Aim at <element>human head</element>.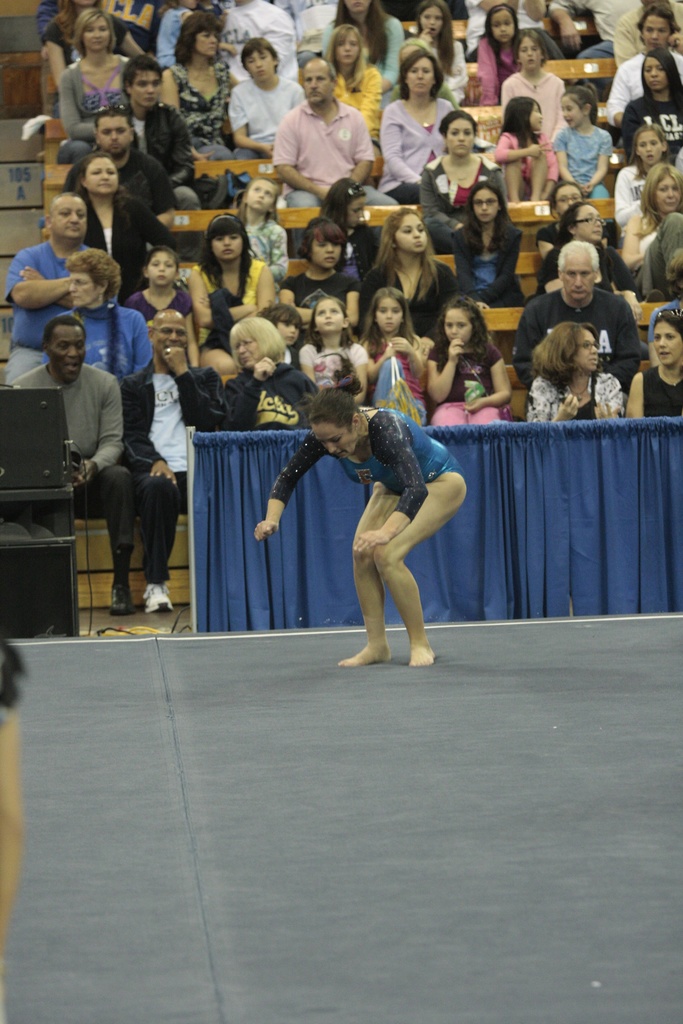
Aimed at BBox(141, 245, 179, 287).
